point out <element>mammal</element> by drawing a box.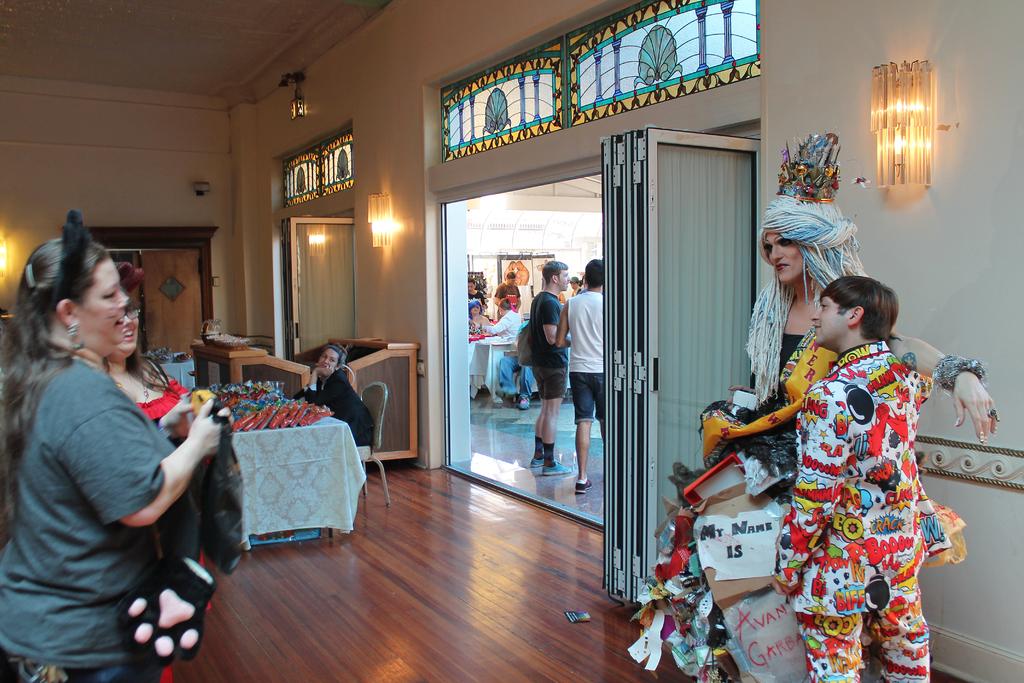
l=467, t=274, r=484, b=306.
